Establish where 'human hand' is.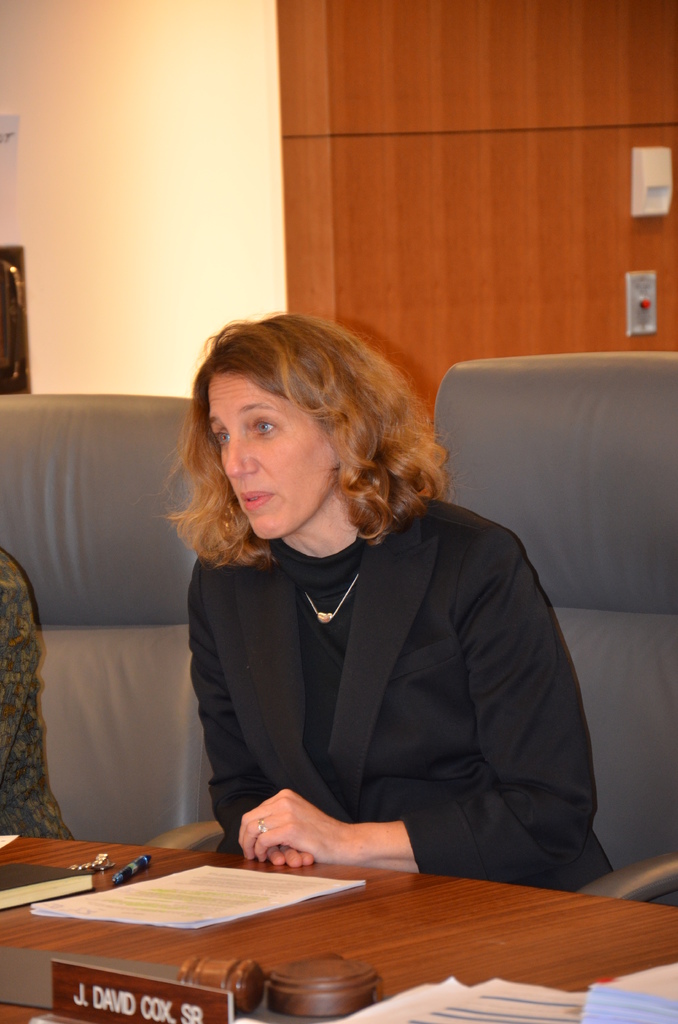
Established at {"left": 195, "top": 780, "right": 419, "bottom": 880}.
